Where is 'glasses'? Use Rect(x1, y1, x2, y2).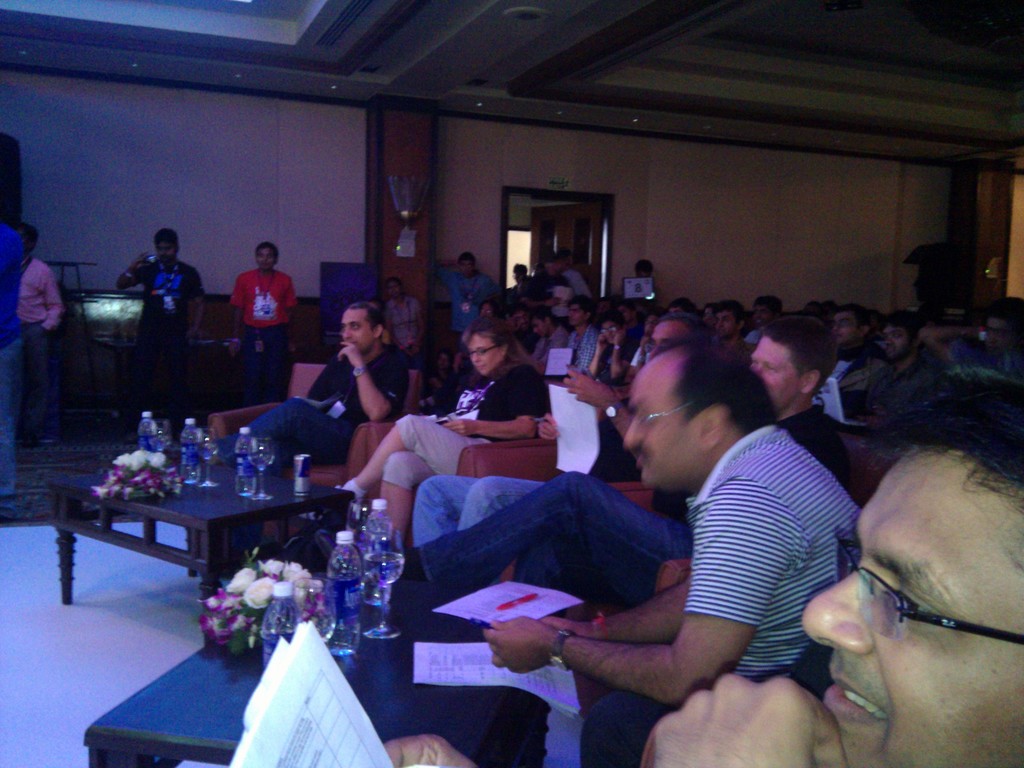
Rect(831, 535, 1023, 650).
